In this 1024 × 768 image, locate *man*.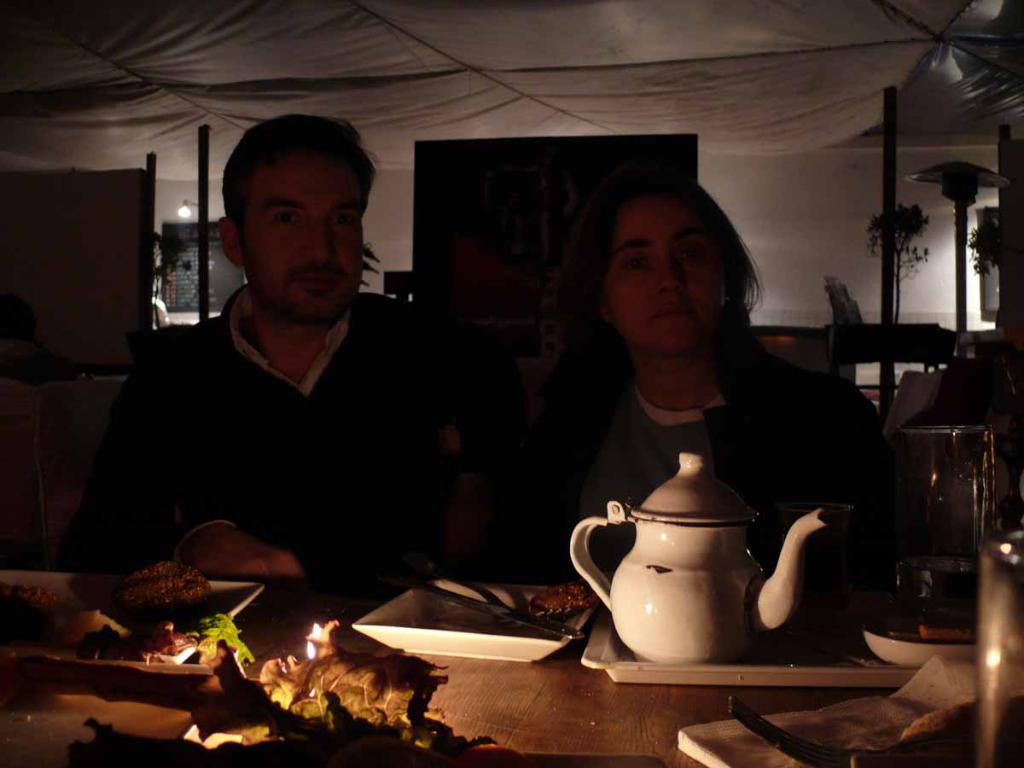
Bounding box: detection(78, 145, 505, 633).
